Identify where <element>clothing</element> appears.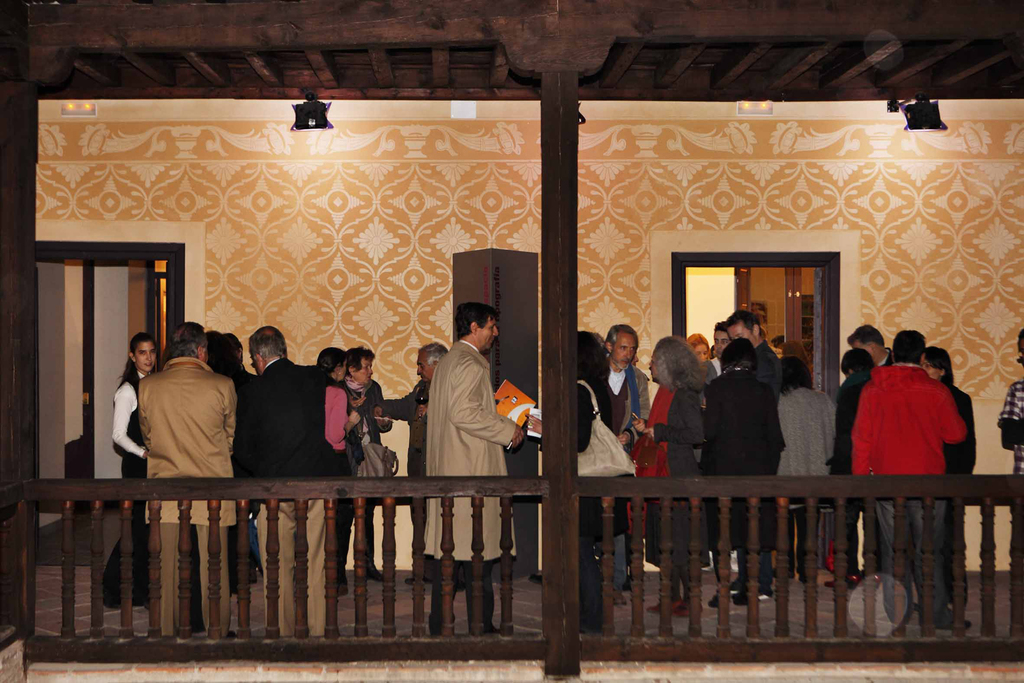
Appears at box=[694, 358, 717, 388].
